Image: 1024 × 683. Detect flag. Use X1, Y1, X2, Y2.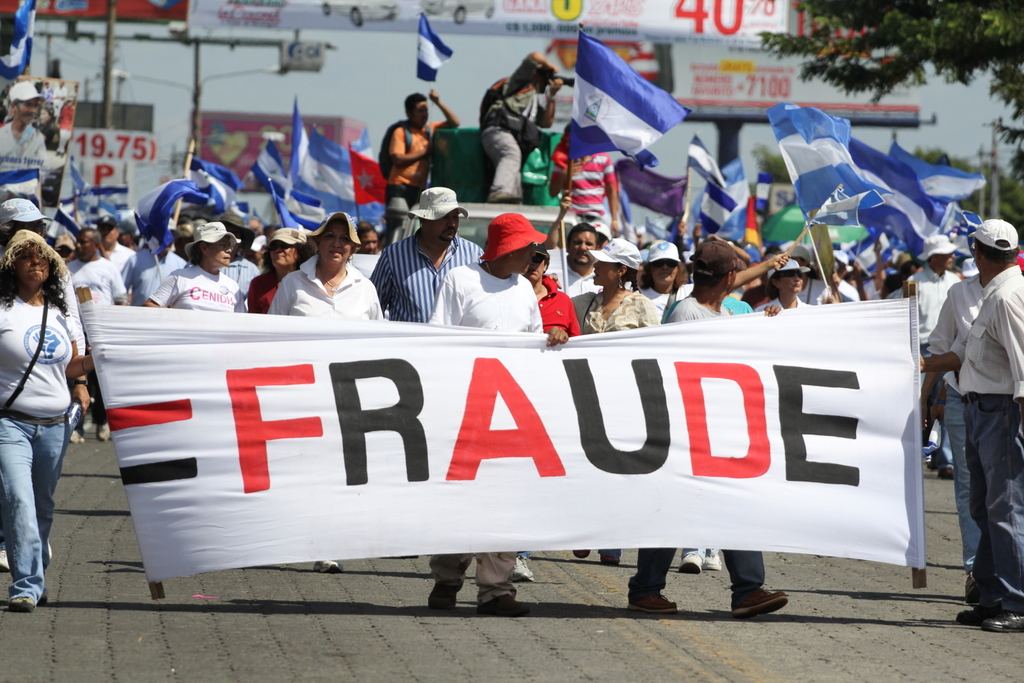
688, 134, 725, 188.
